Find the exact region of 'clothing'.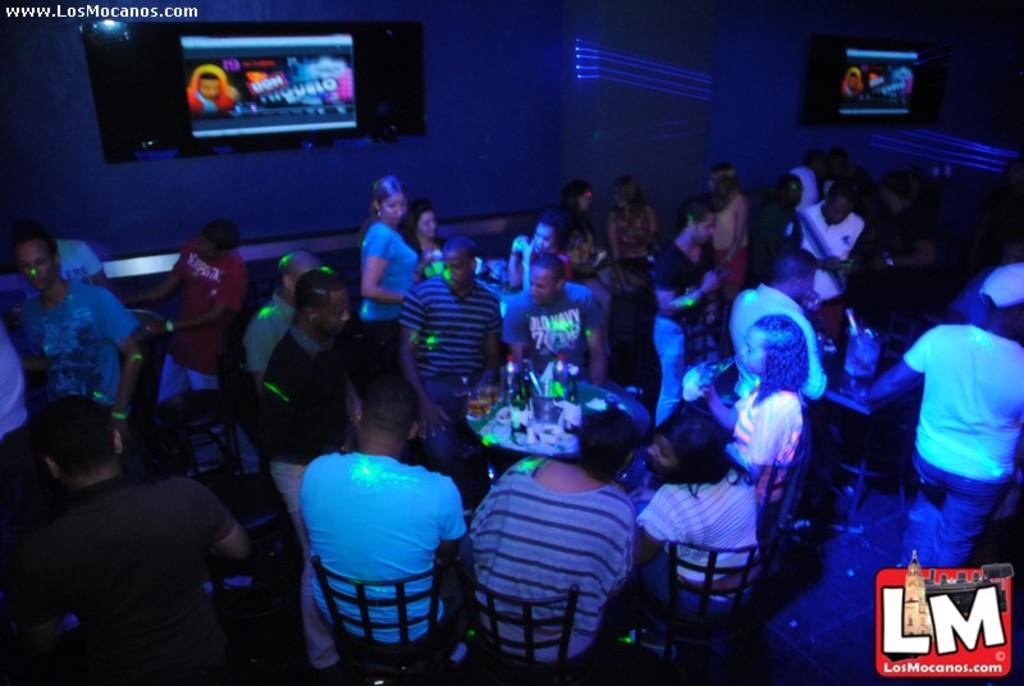
Exact region: {"left": 160, "top": 241, "right": 248, "bottom": 397}.
